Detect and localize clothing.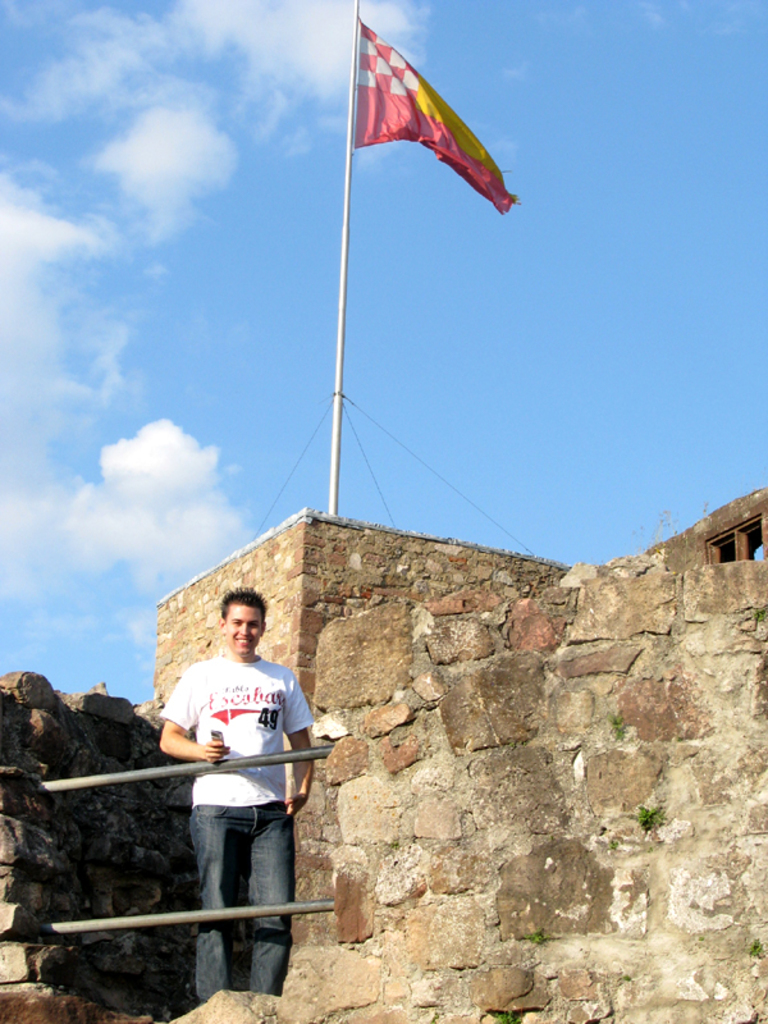
Localized at bbox=(155, 653, 305, 996).
